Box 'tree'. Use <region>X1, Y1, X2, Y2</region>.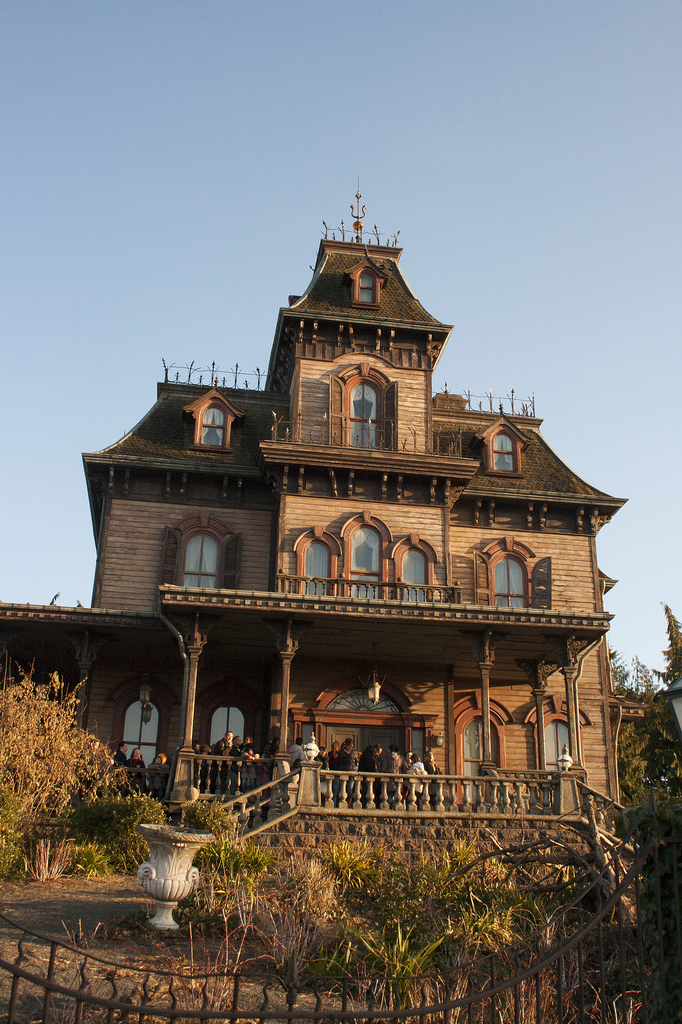
<region>643, 695, 681, 800</region>.
